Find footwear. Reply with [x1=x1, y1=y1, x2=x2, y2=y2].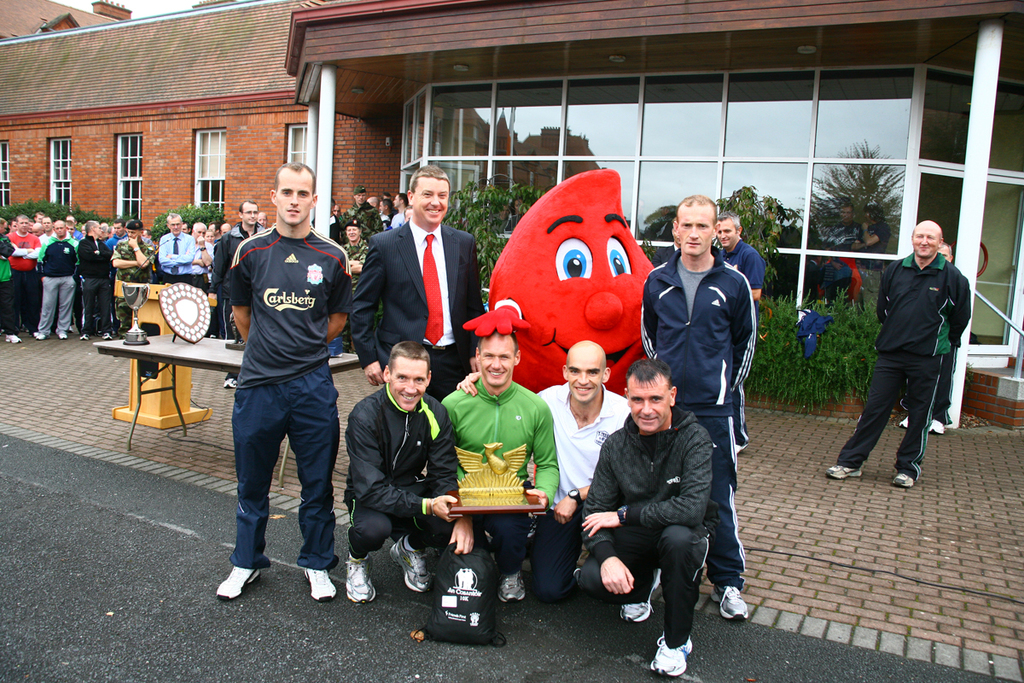
[x1=500, y1=556, x2=528, y2=608].
